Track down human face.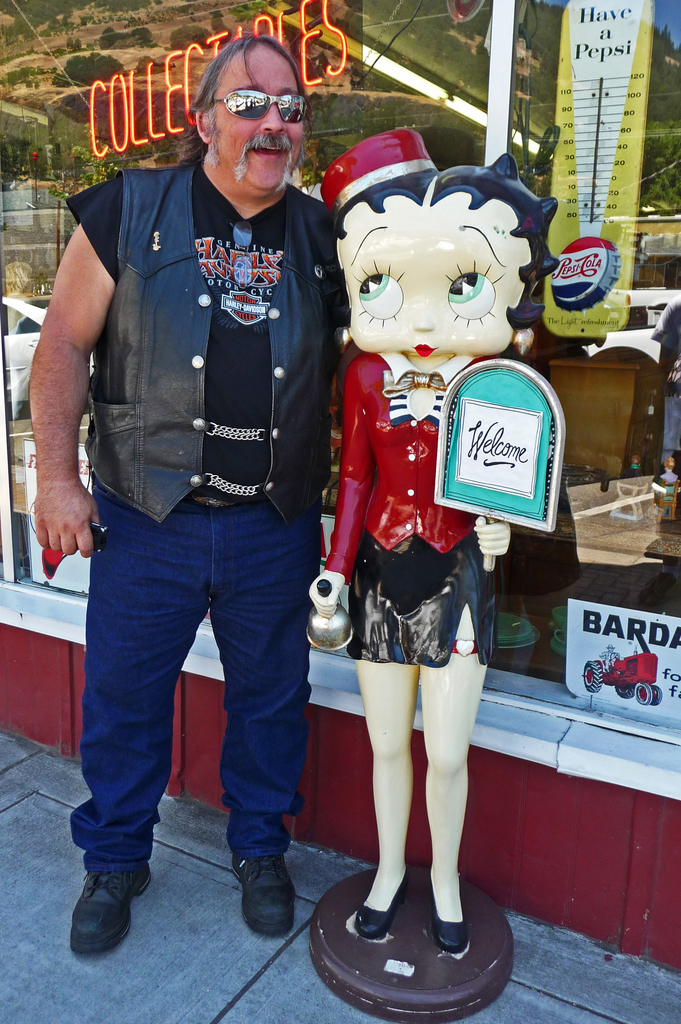
Tracked to select_region(338, 204, 522, 361).
